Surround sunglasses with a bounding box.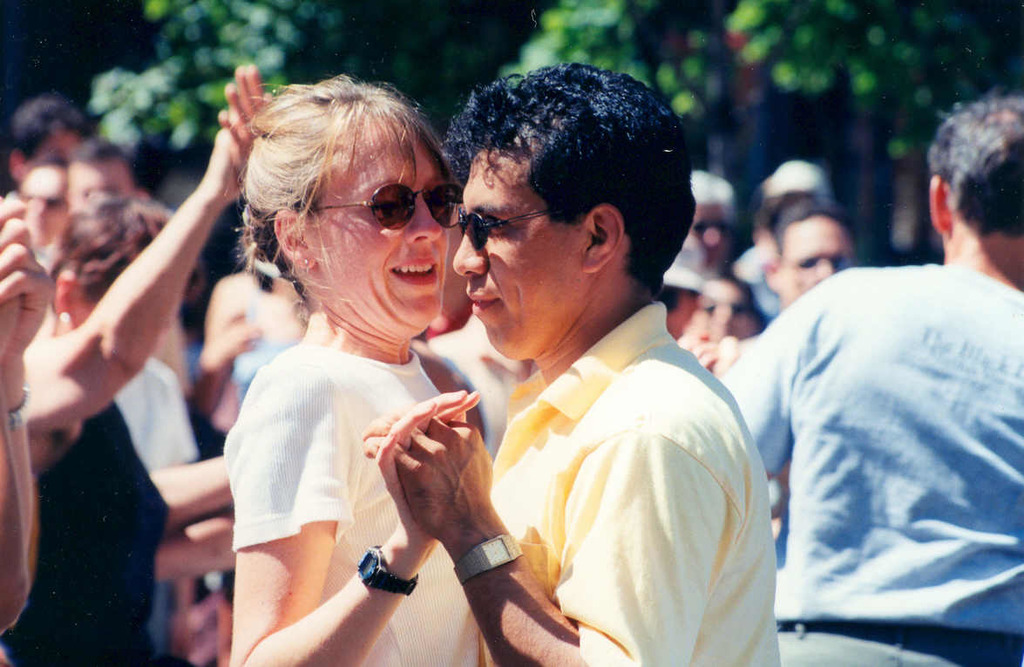
451:201:553:262.
